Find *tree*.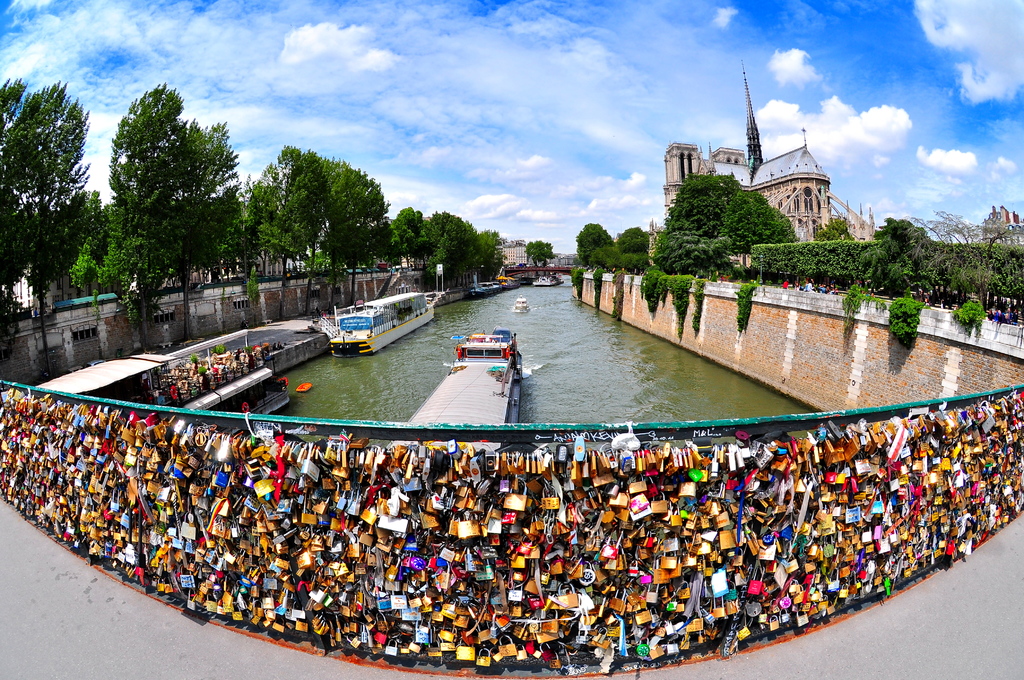
(385,225,411,261).
